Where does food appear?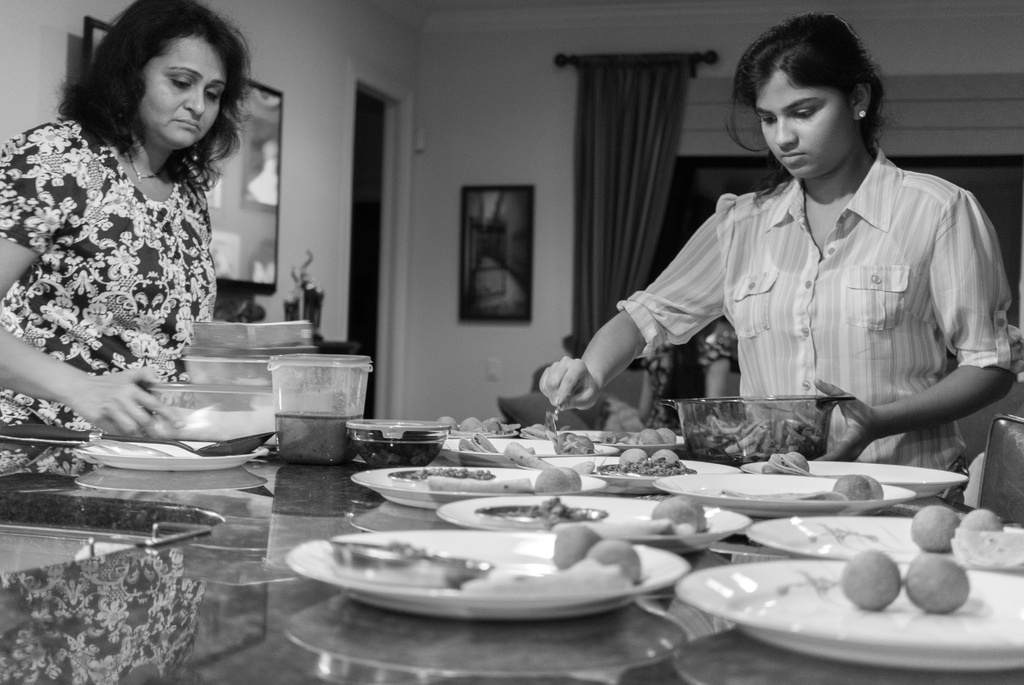
Appears at 950:526:1023:570.
